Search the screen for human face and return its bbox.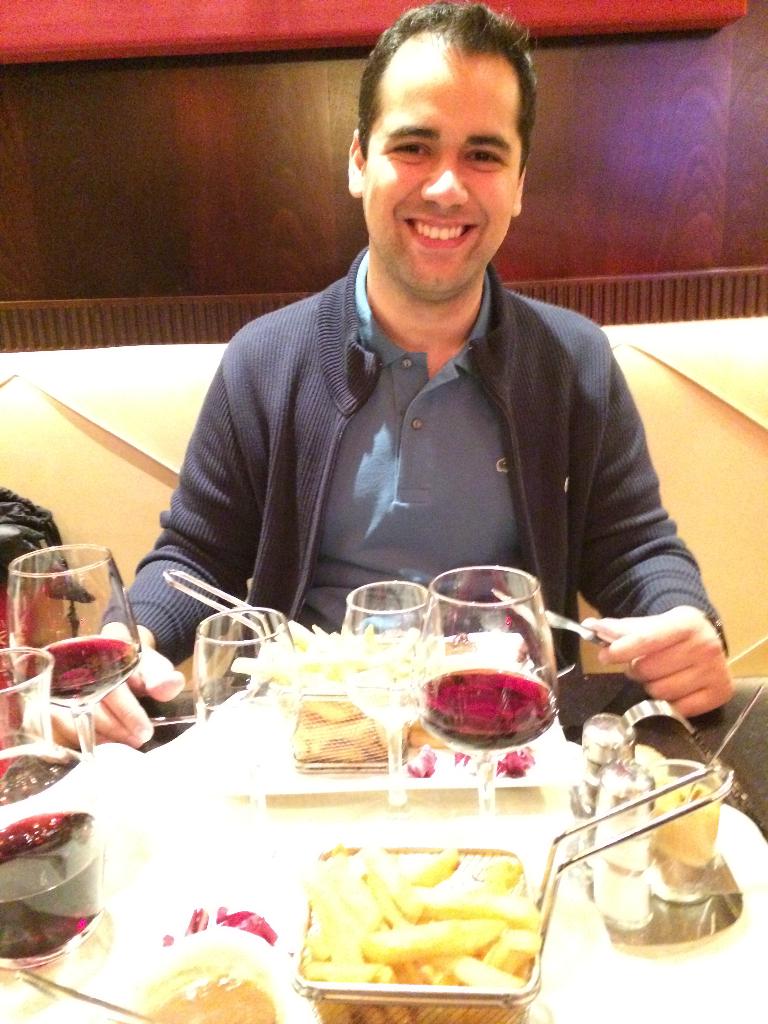
Found: BBox(363, 46, 524, 294).
